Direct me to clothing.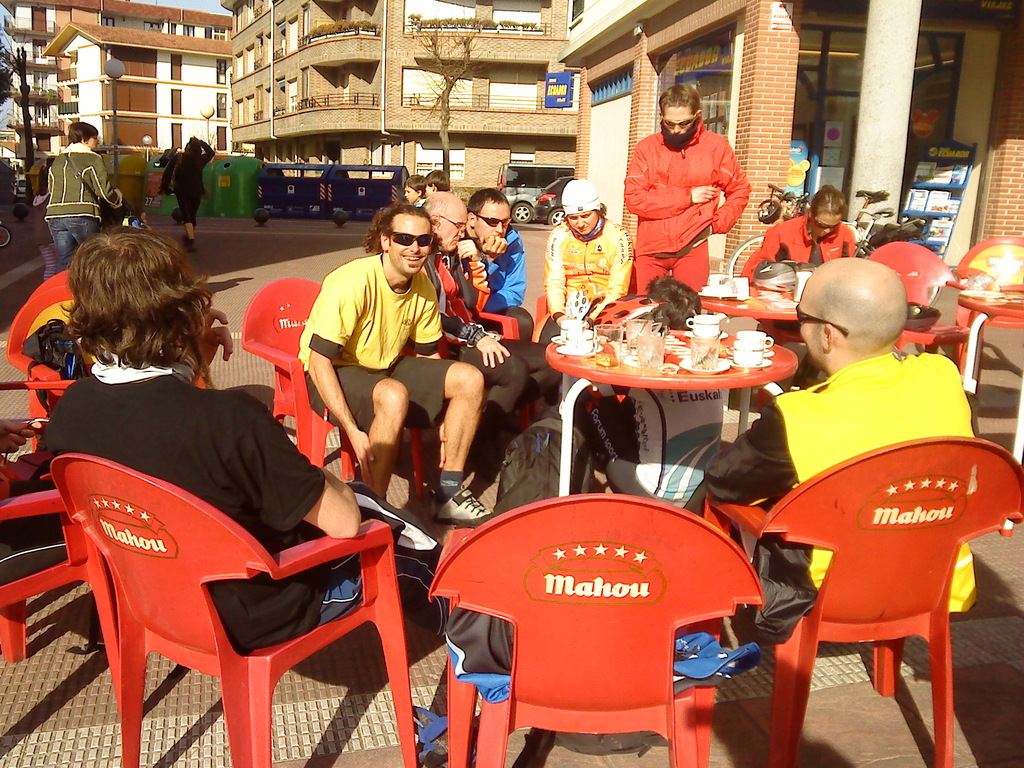
Direction: 42:357:448:653.
